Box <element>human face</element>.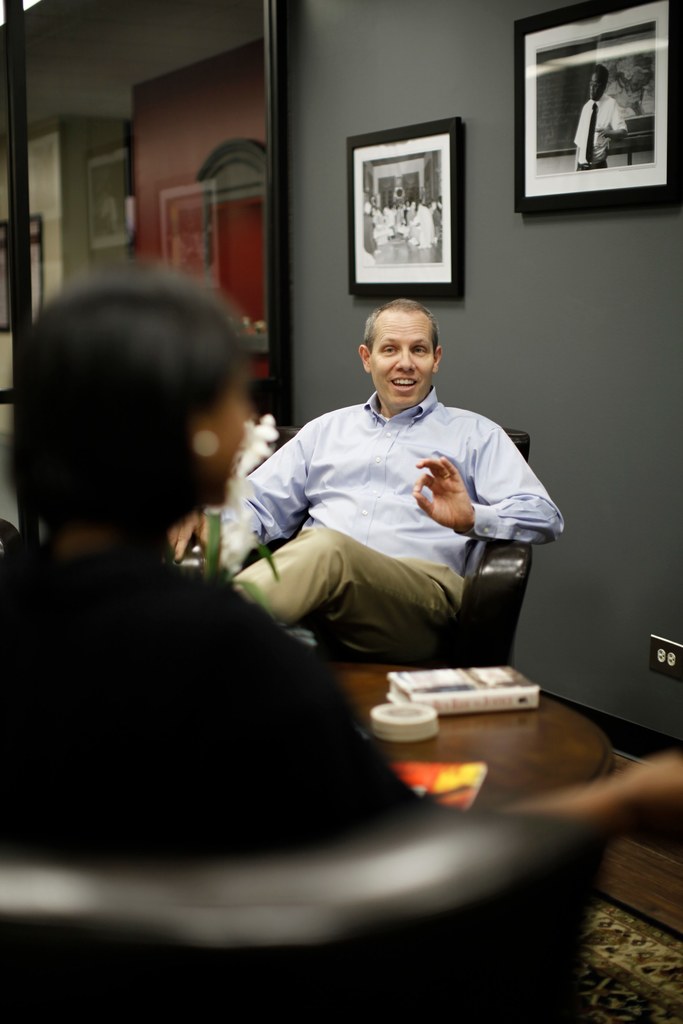
366, 299, 434, 407.
